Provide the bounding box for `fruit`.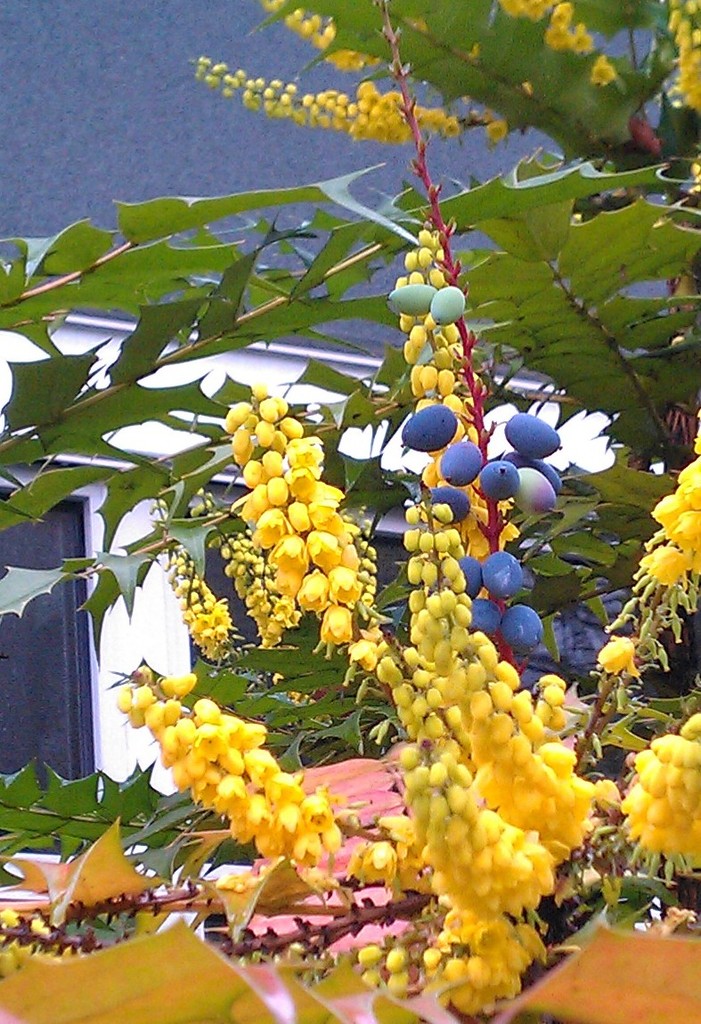
x1=447 y1=550 x2=487 y2=598.
